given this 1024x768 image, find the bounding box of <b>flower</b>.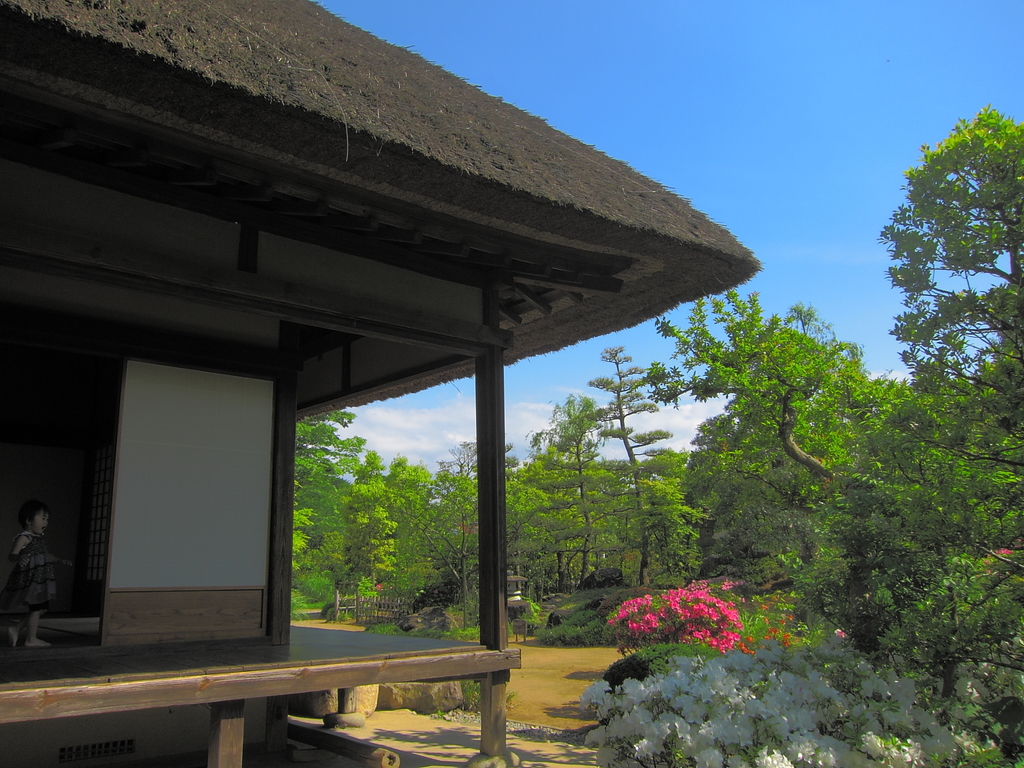
<region>718, 648, 724, 653</region>.
